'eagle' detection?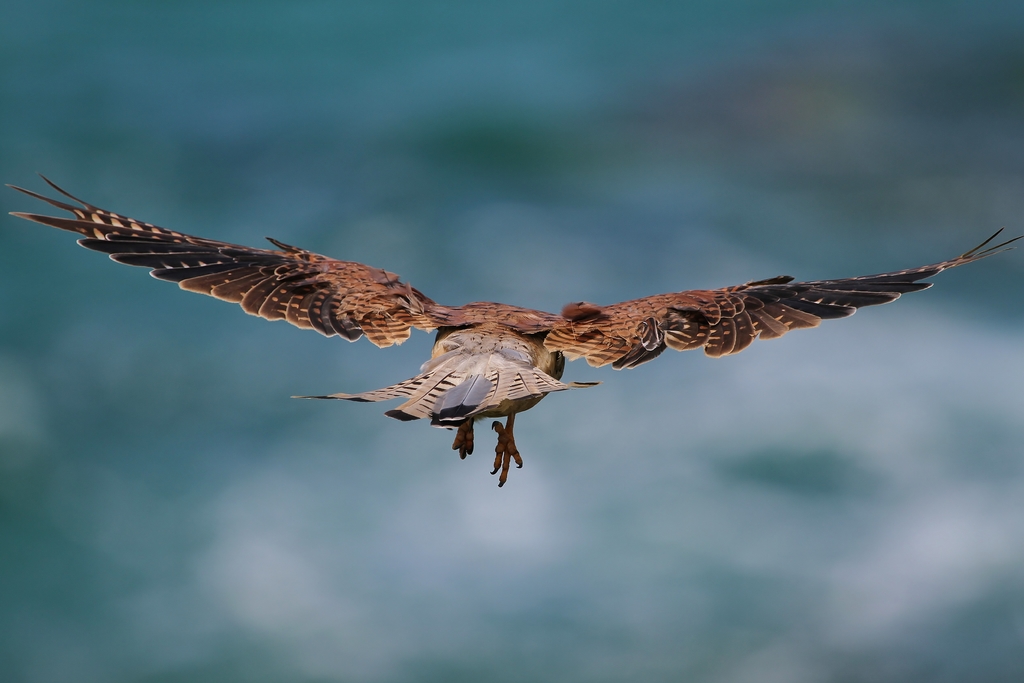
Rect(5, 167, 1023, 489)
